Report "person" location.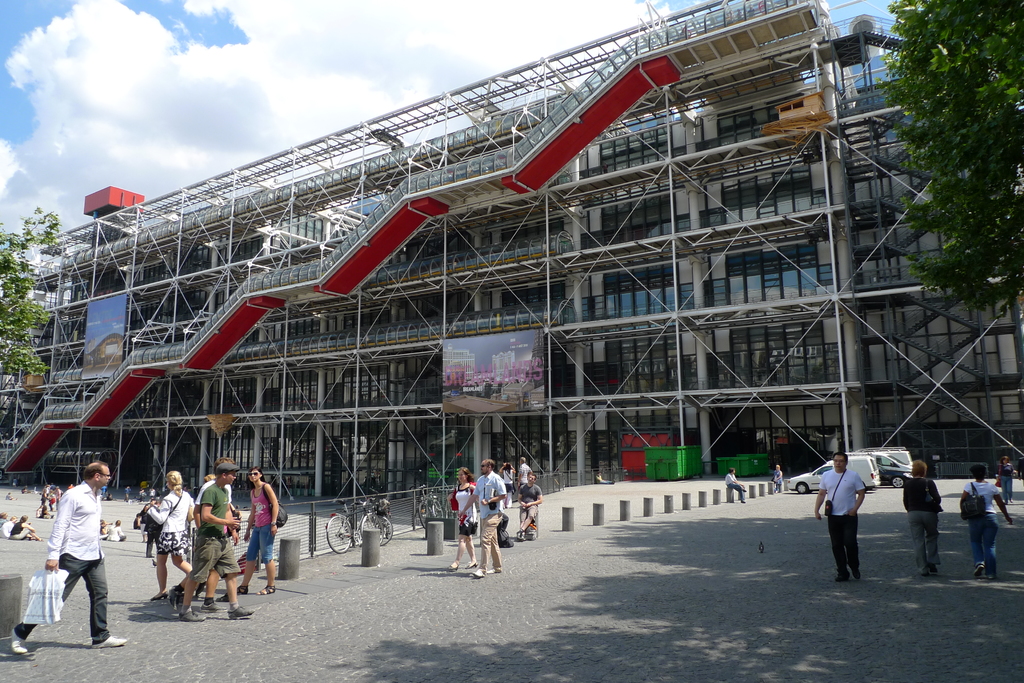
Report: bbox=[147, 470, 193, 601].
